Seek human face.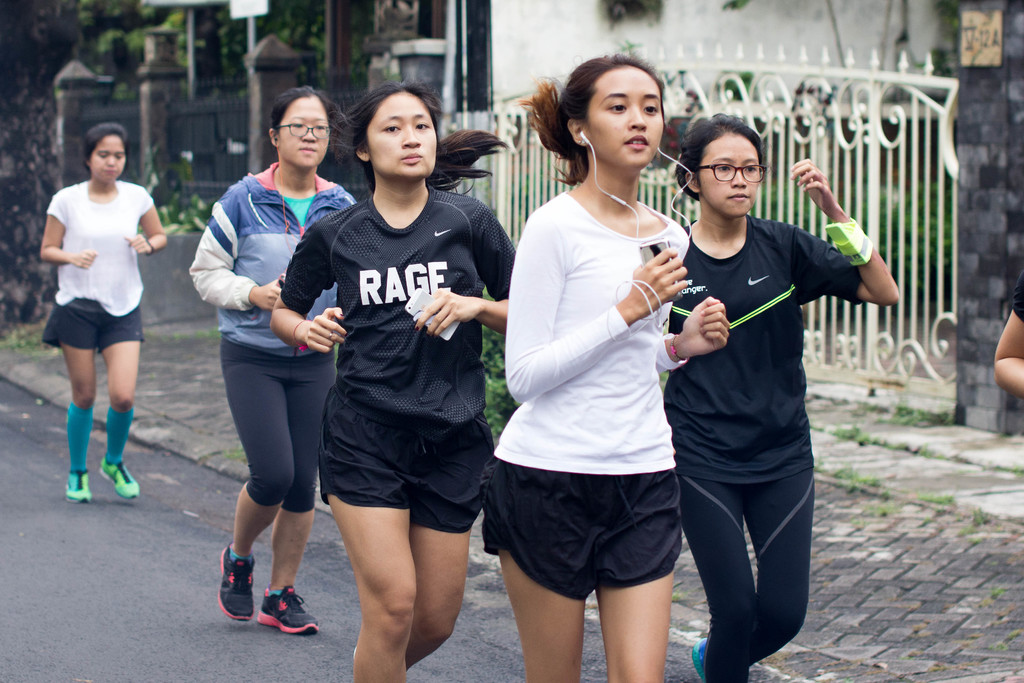
bbox(92, 129, 125, 181).
